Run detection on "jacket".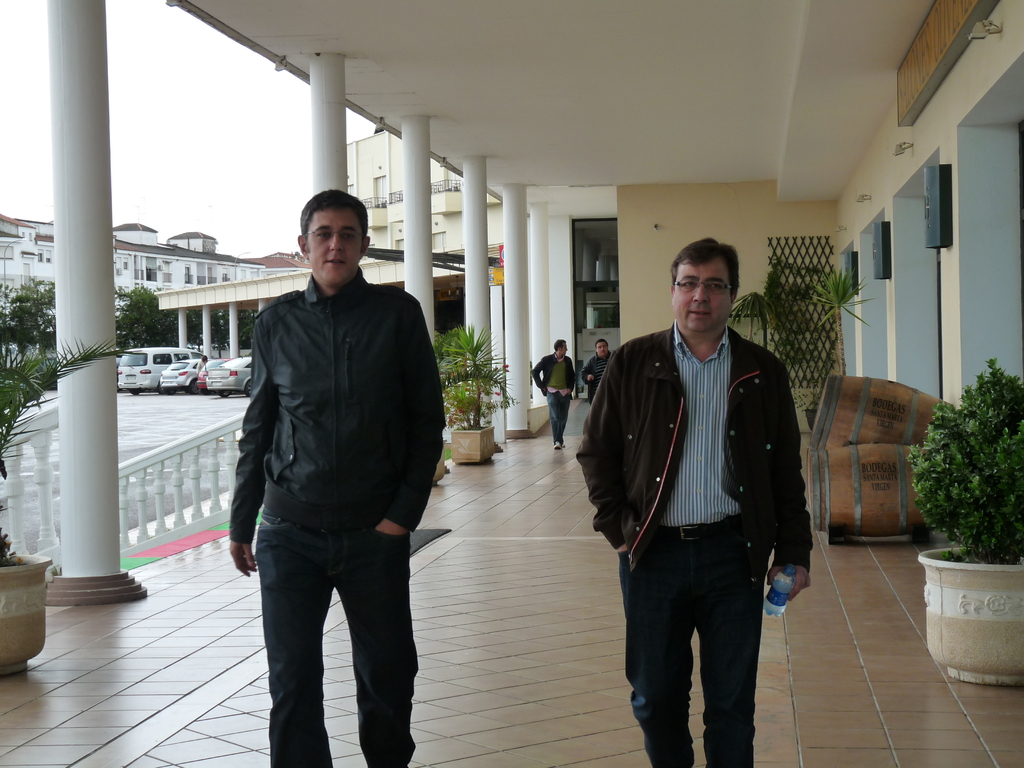
Result: rect(577, 326, 817, 593).
